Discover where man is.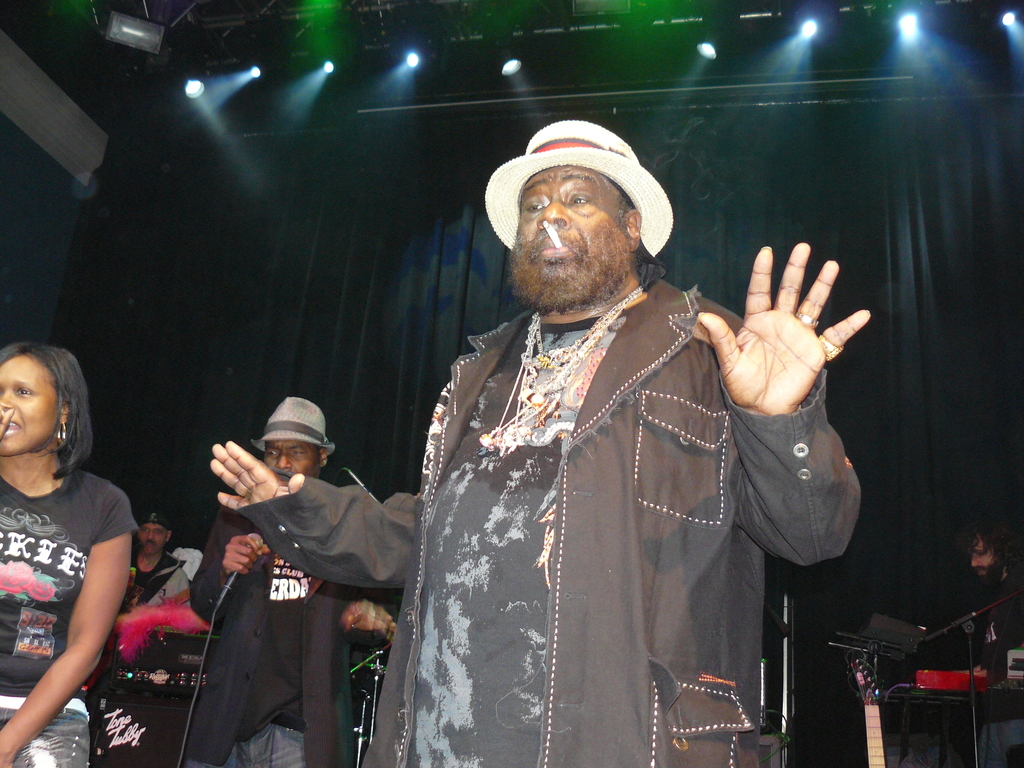
Discovered at [left=164, top=396, right=418, bottom=742].
